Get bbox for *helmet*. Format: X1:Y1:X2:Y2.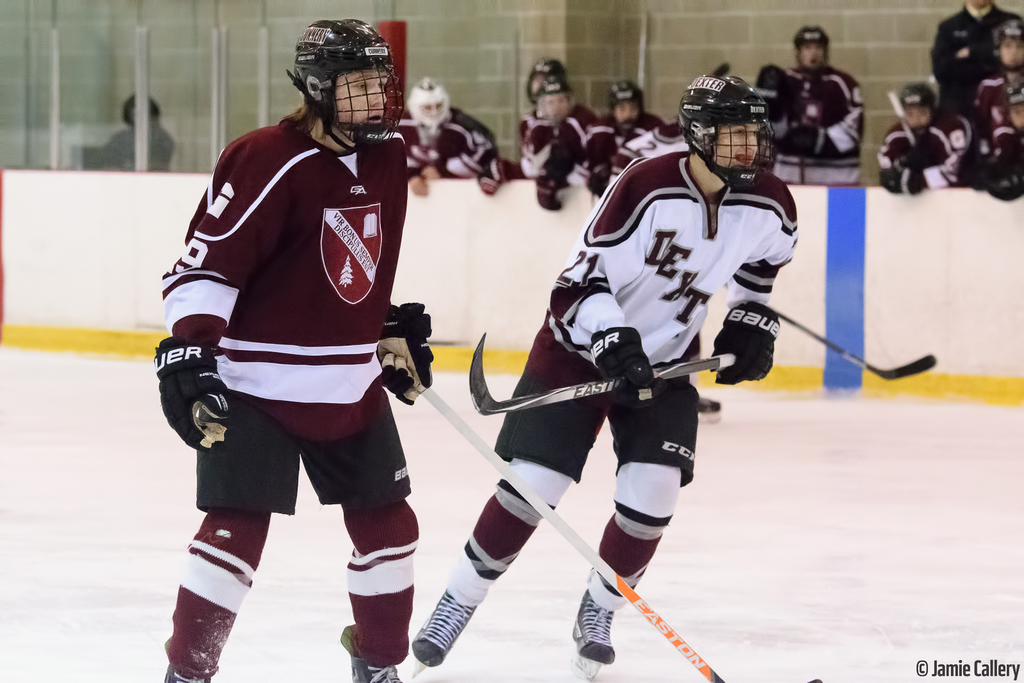
532:72:572:100.
